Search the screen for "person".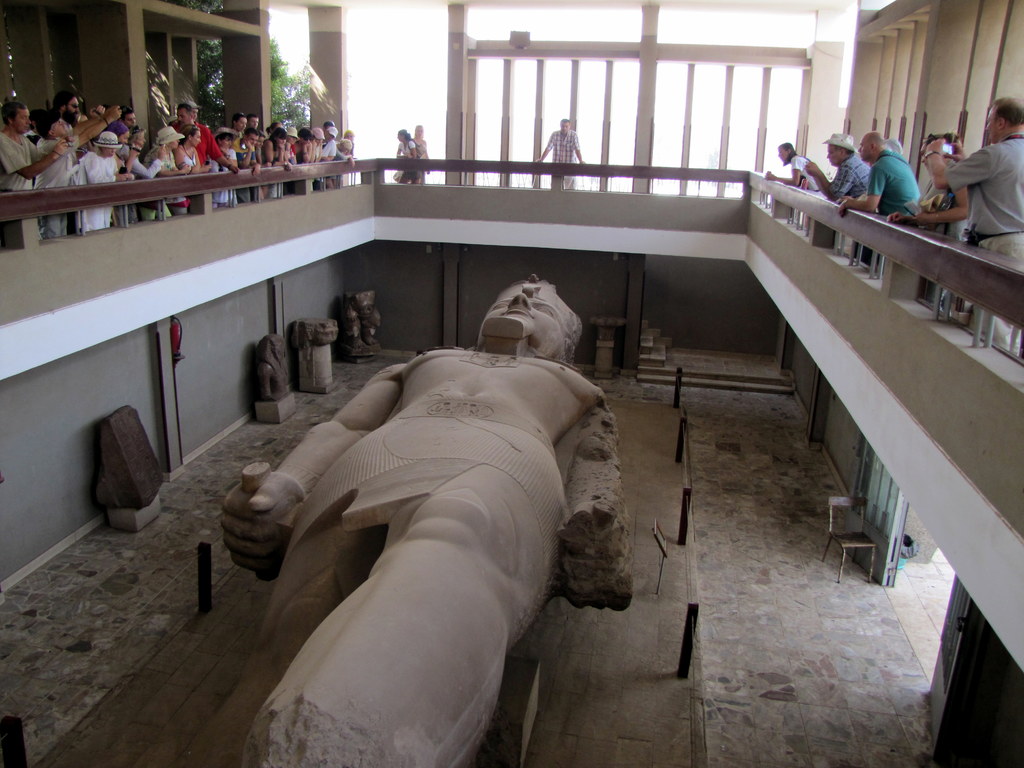
Found at (395,126,423,186).
